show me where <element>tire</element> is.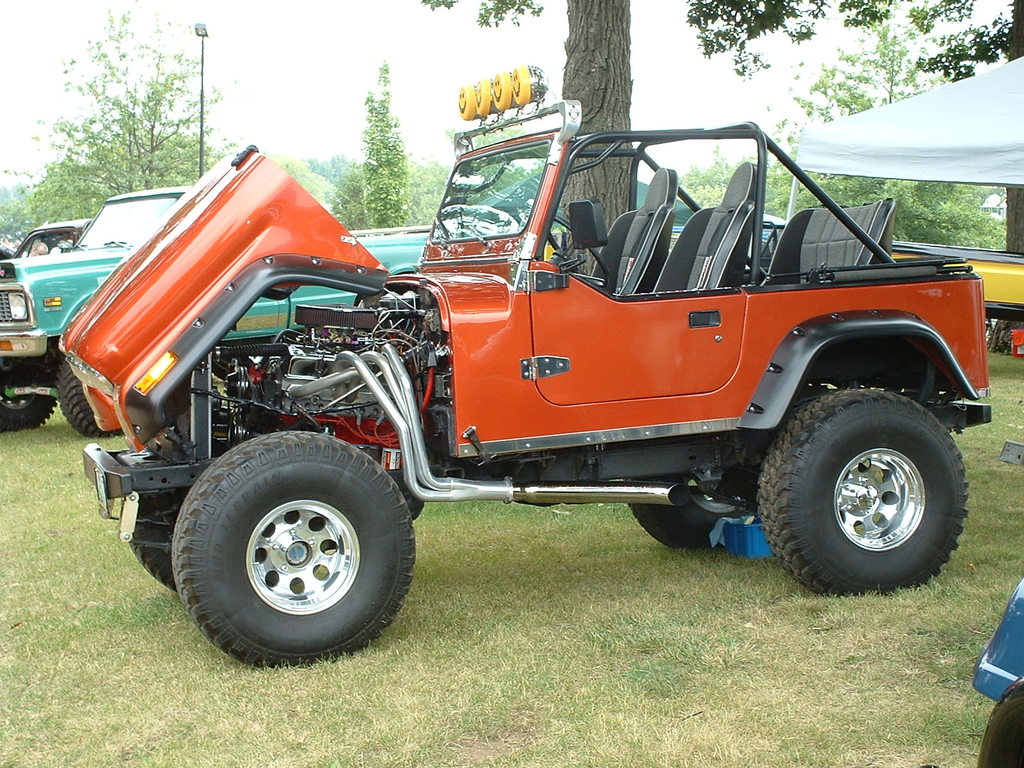
<element>tire</element> is at crop(0, 348, 60, 438).
